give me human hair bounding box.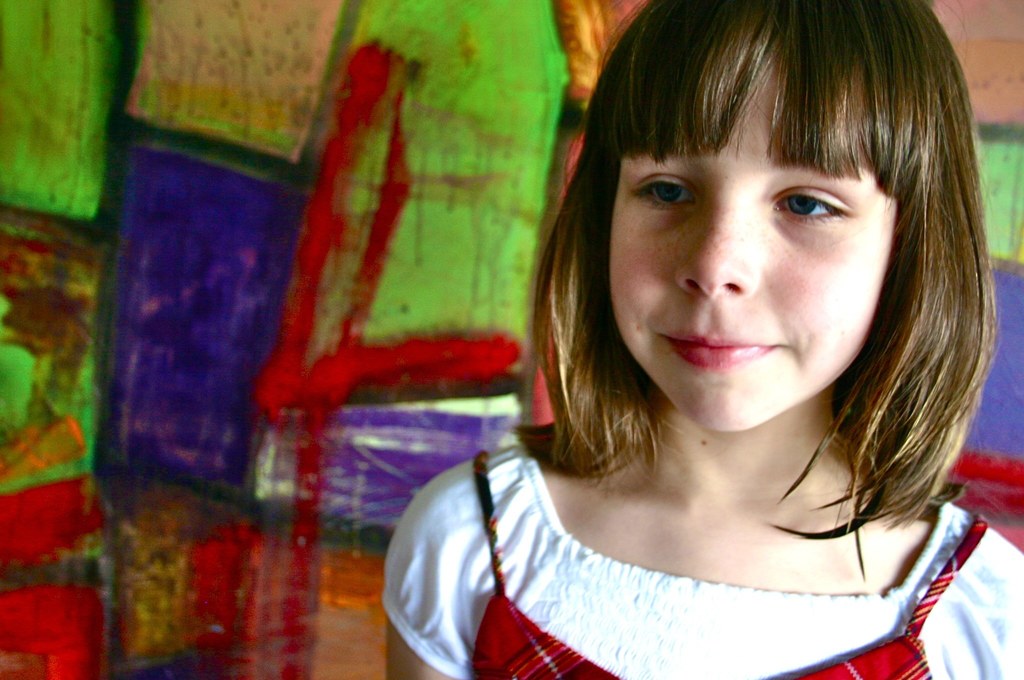
Rect(535, 1, 997, 539).
